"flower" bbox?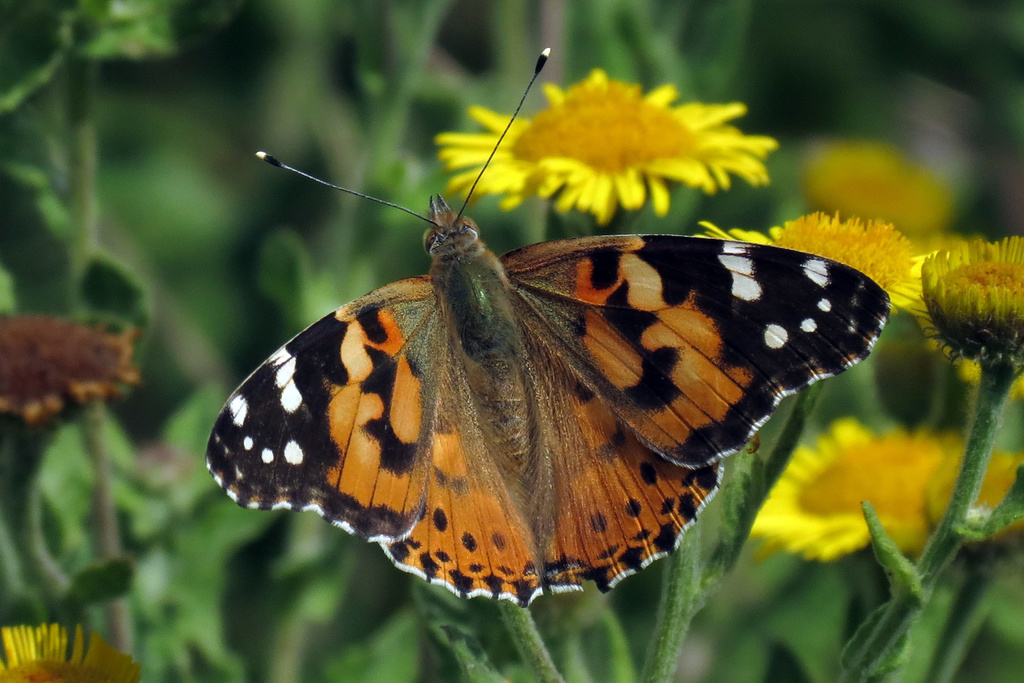
rect(0, 621, 143, 682)
